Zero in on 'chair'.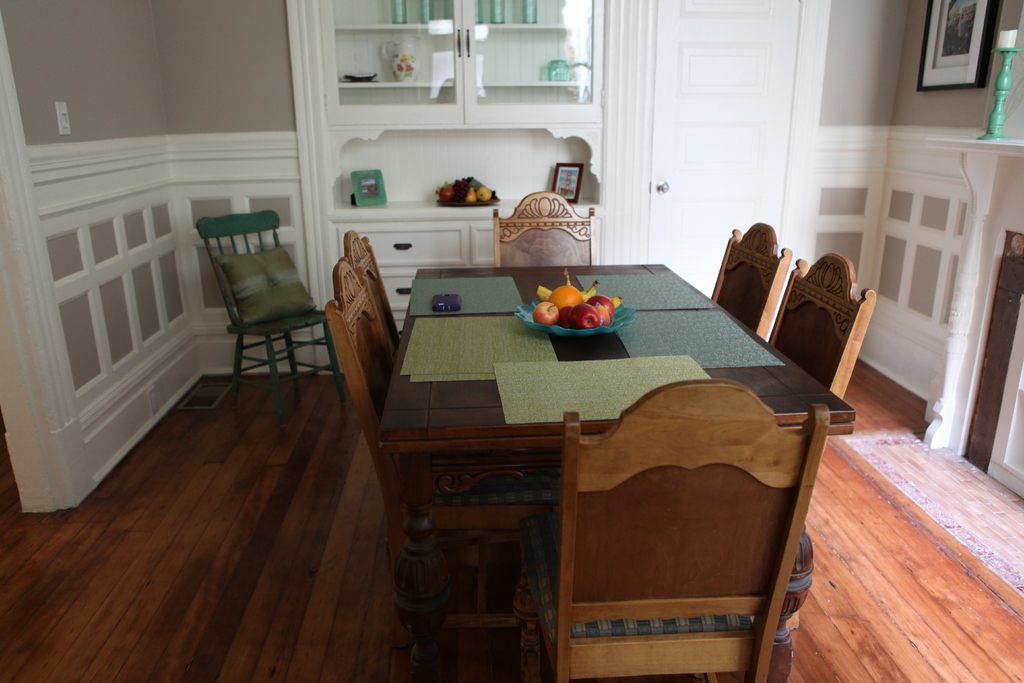
Zeroed in: box(521, 370, 832, 677).
